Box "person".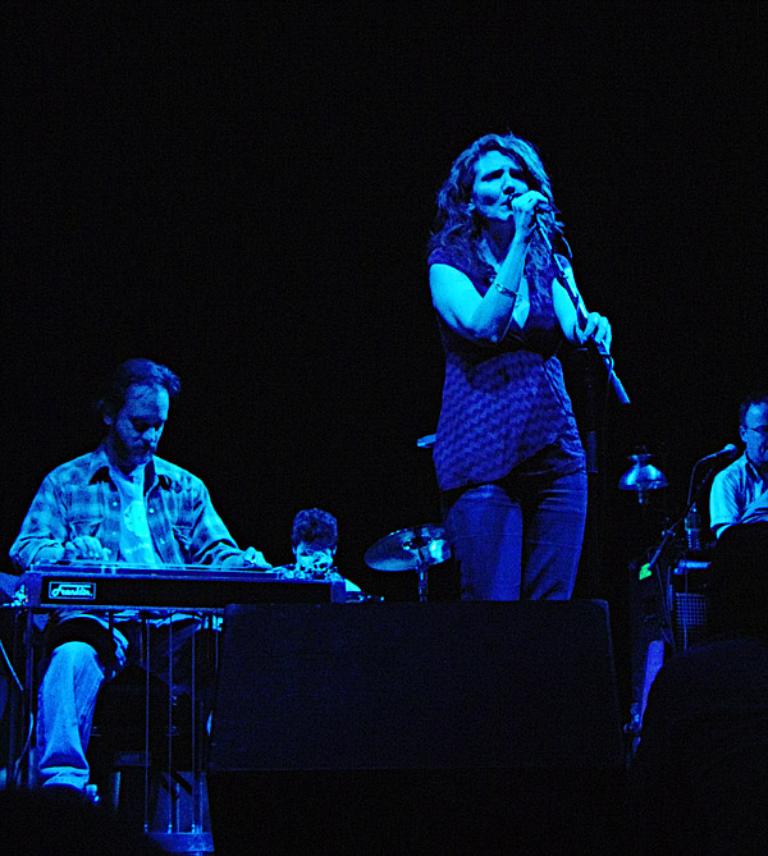
pyautogui.locateOnScreen(701, 393, 767, 540).
